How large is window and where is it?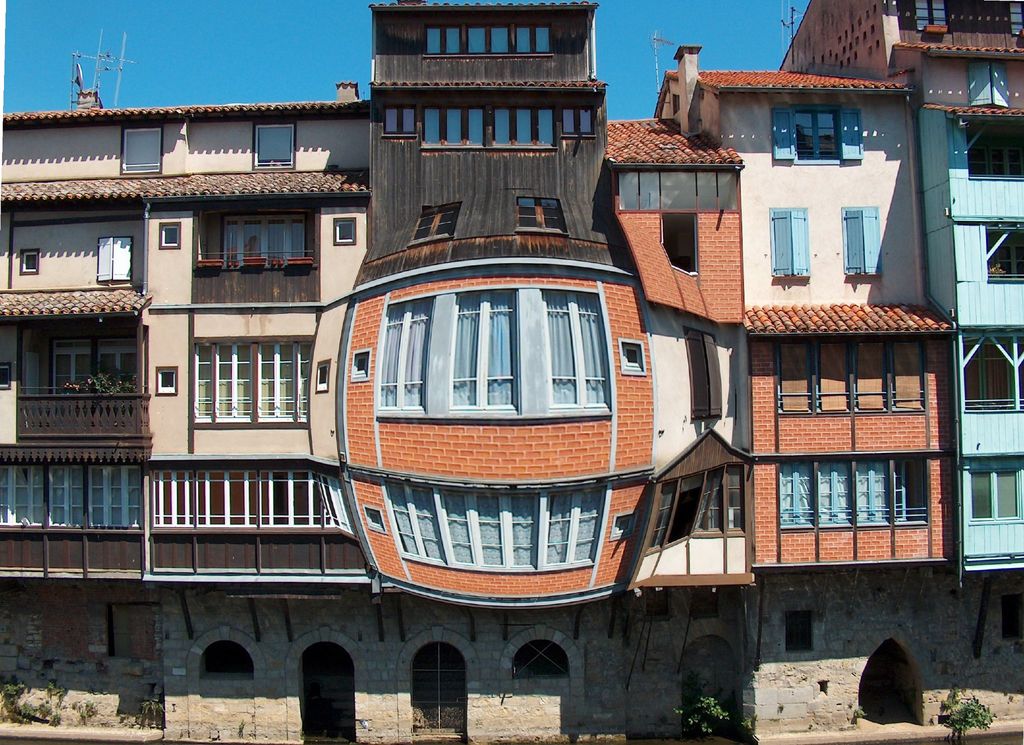
Bounding box: region(543, 287, 612, 408).
